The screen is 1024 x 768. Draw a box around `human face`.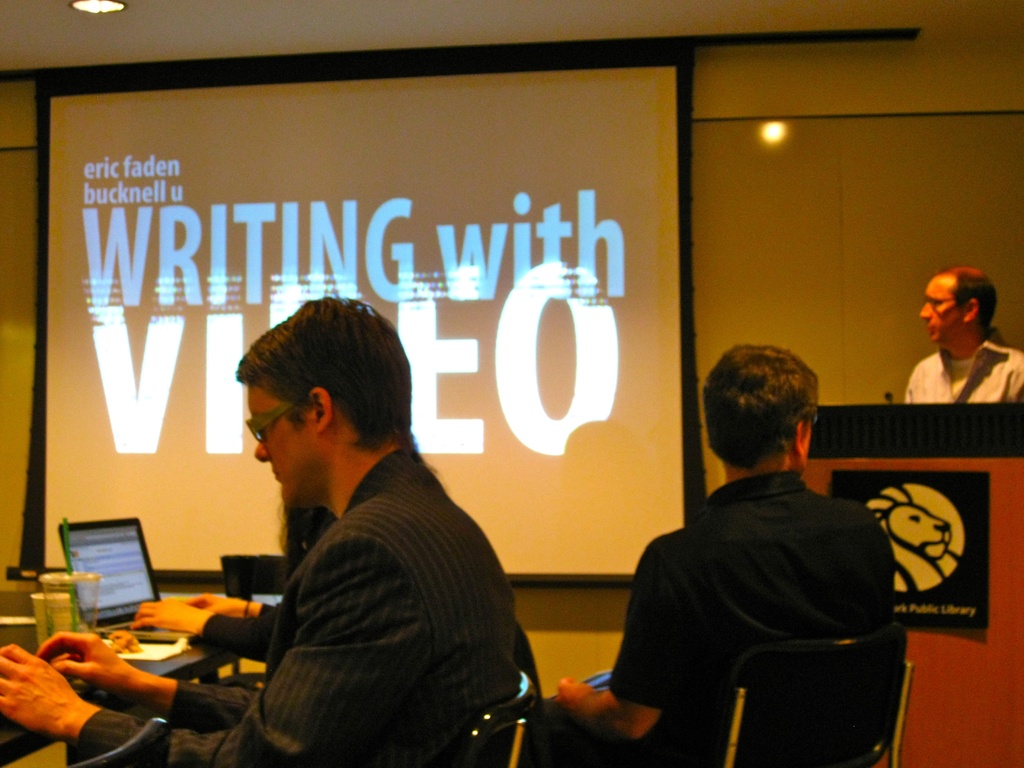
[left=246, top=380, right=308, bottom=502].
